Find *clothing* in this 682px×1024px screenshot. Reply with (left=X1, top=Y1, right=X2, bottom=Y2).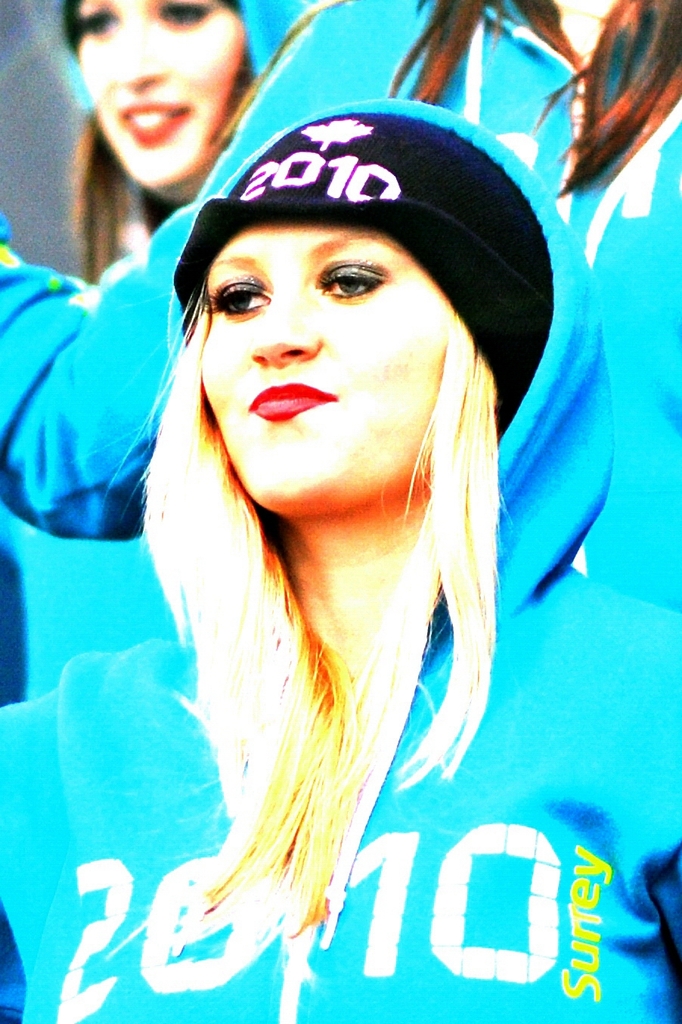
(left=0, top=635, right=681, bottom=1023).
